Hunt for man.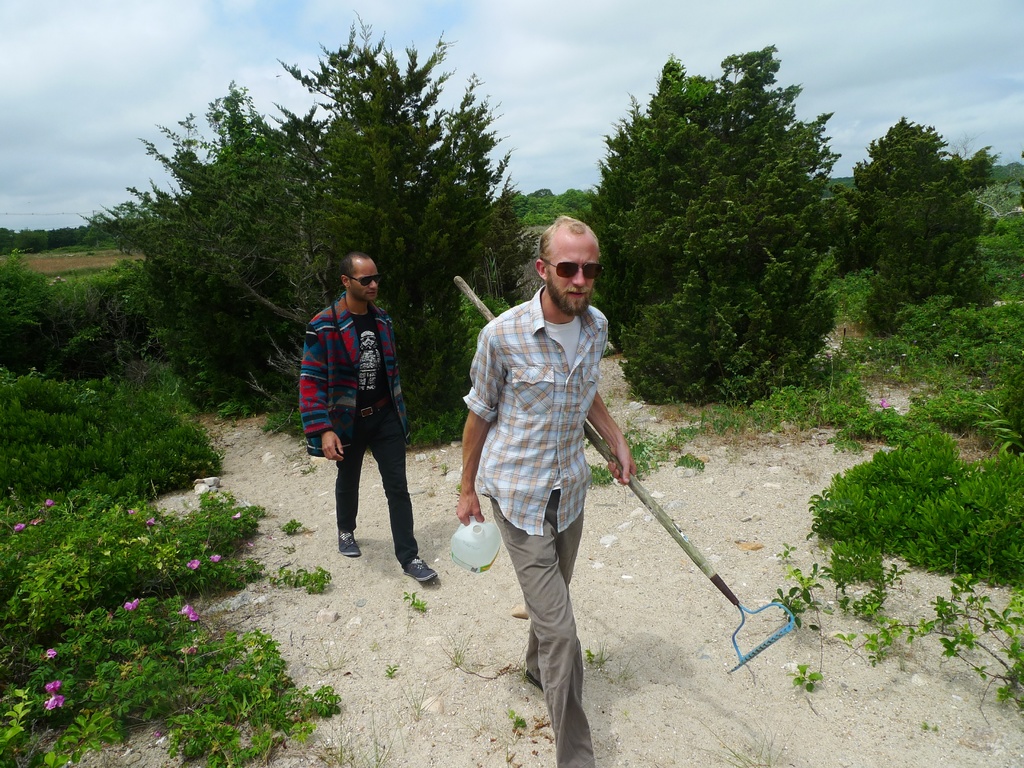
Hunted down at left=297, top=236, right=423, bottom=582.
